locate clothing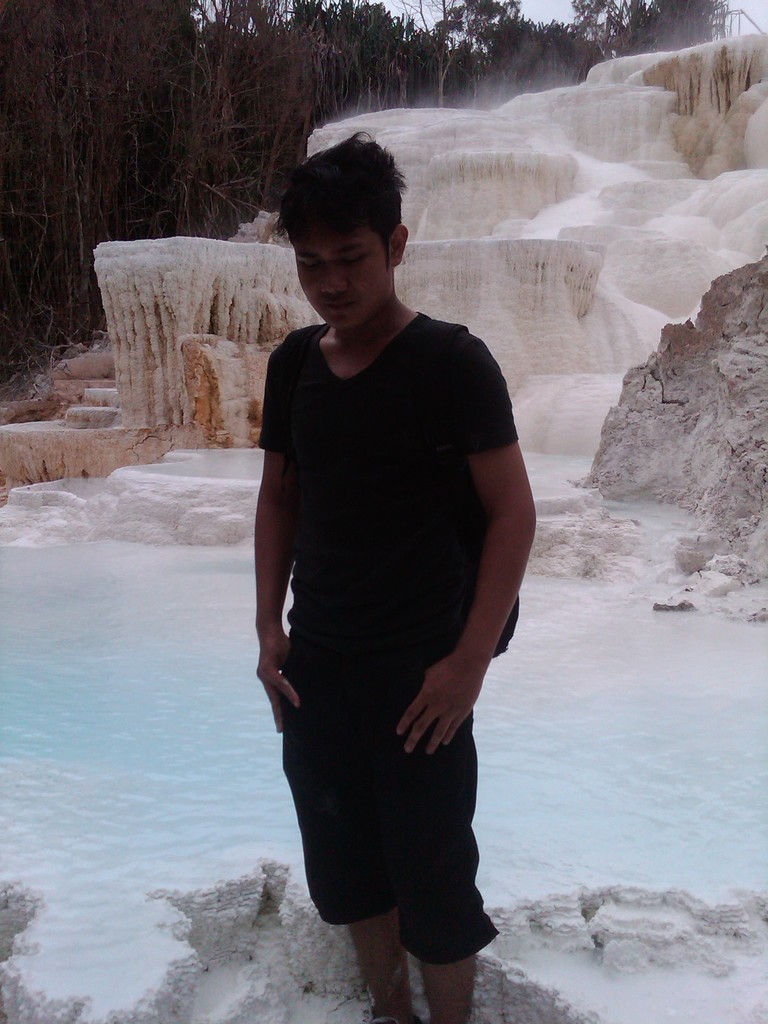
crop(256, 220, 524, 945)
